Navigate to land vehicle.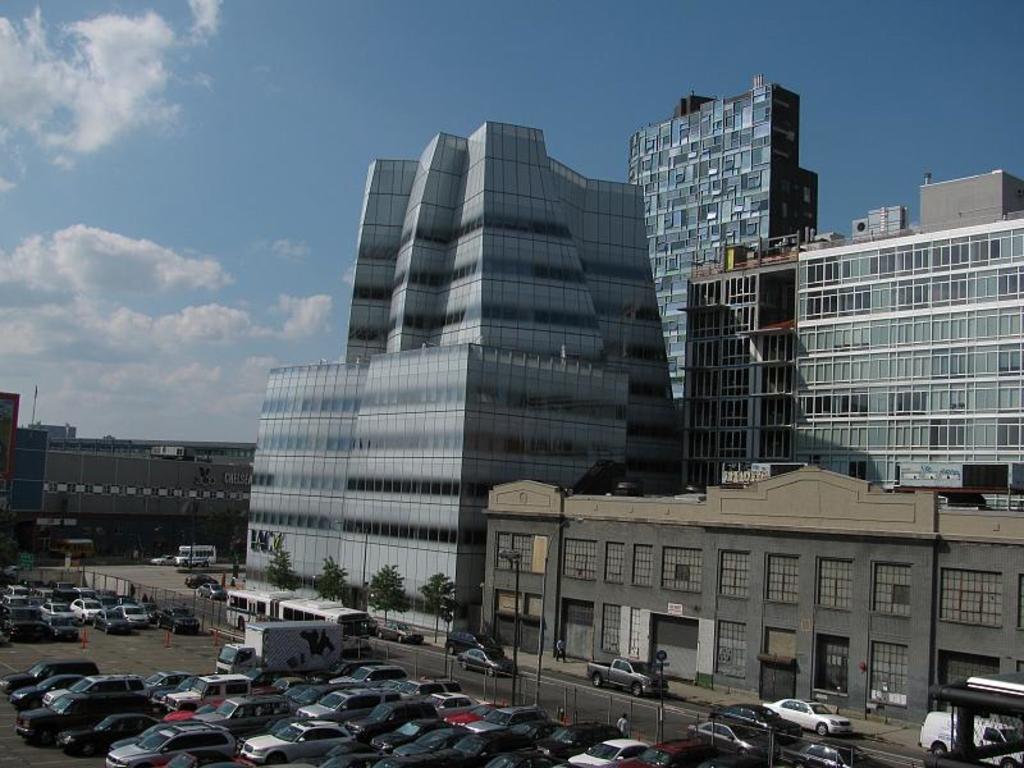
Navigation target: [353, 699, 433, 739].
